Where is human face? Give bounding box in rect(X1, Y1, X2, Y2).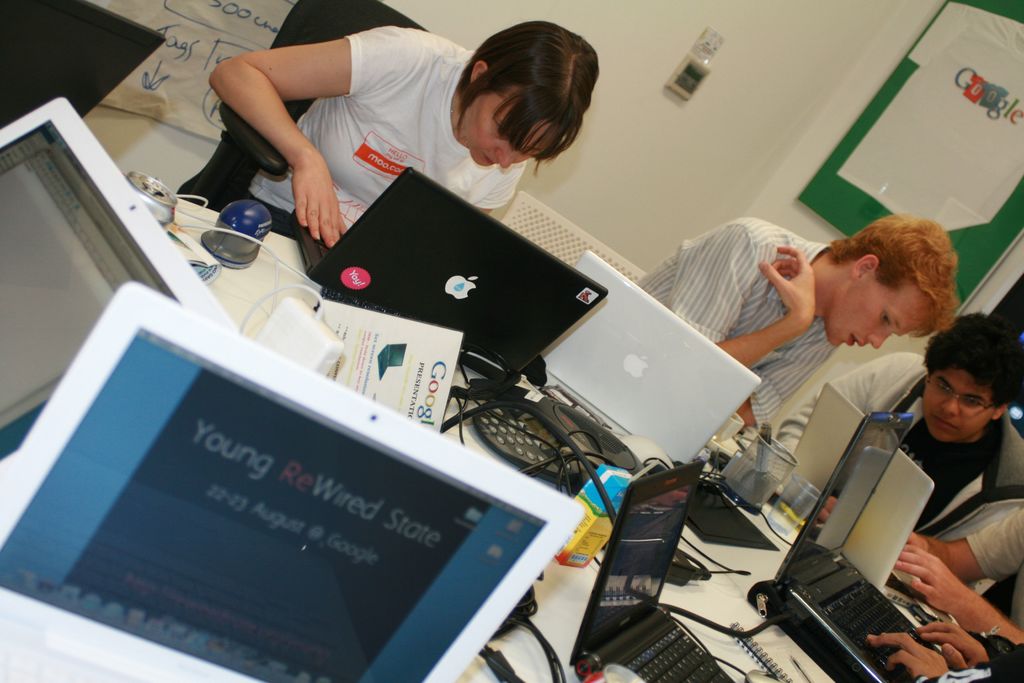
rect(474, 86, 562, 170).
